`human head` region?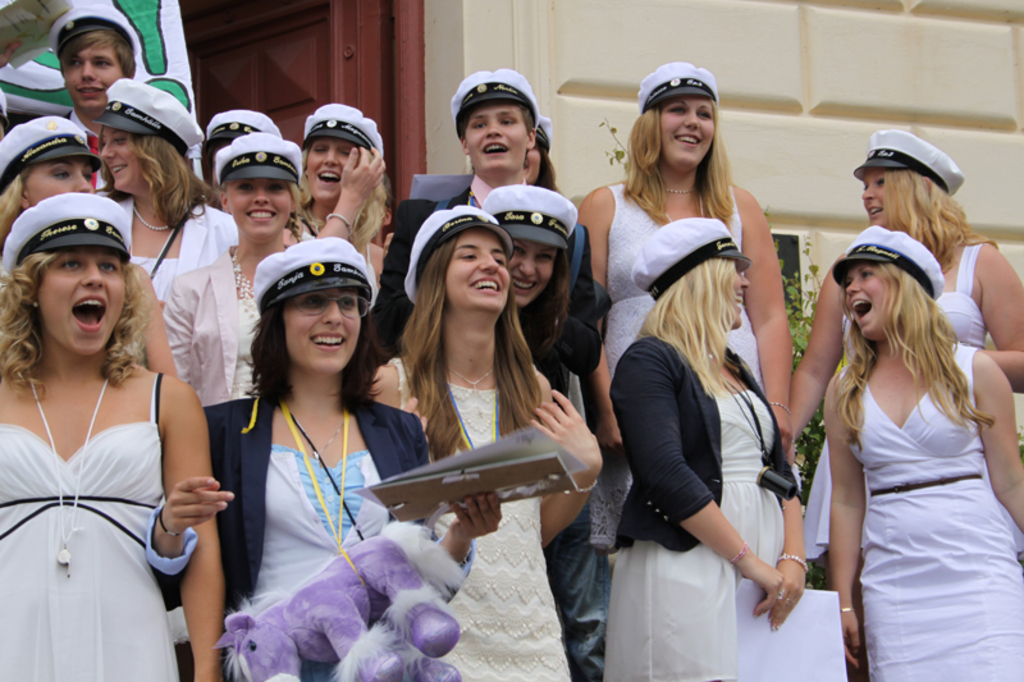
rect(854, 123, 963, 229)
